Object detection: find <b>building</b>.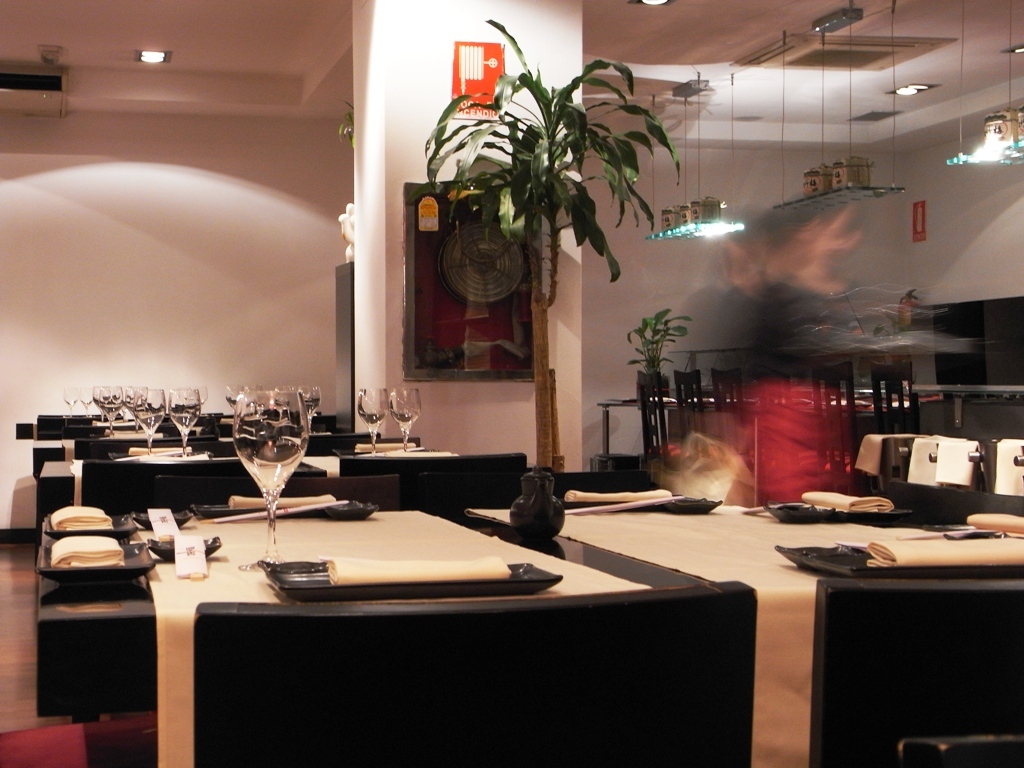
{"x1": 0, "y1": 3, "x2": 1023, "y2": 767}.
